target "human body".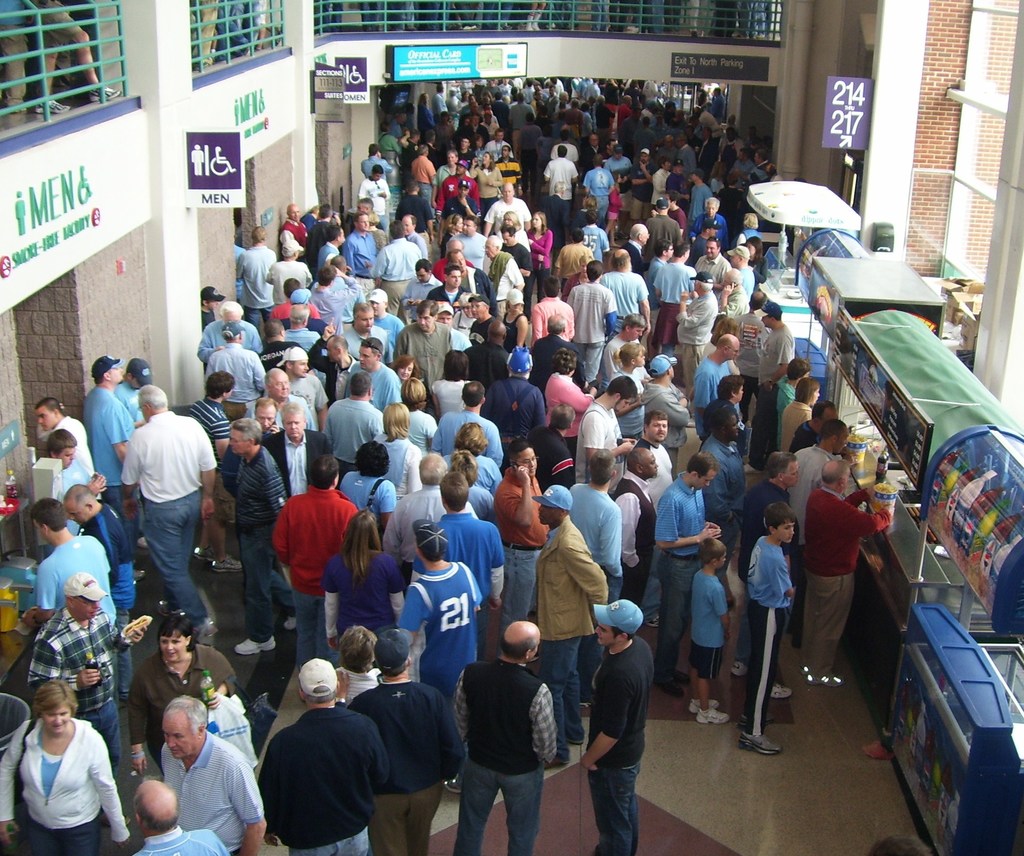
Target region: <region>452, 619, 557, 855</region>.
